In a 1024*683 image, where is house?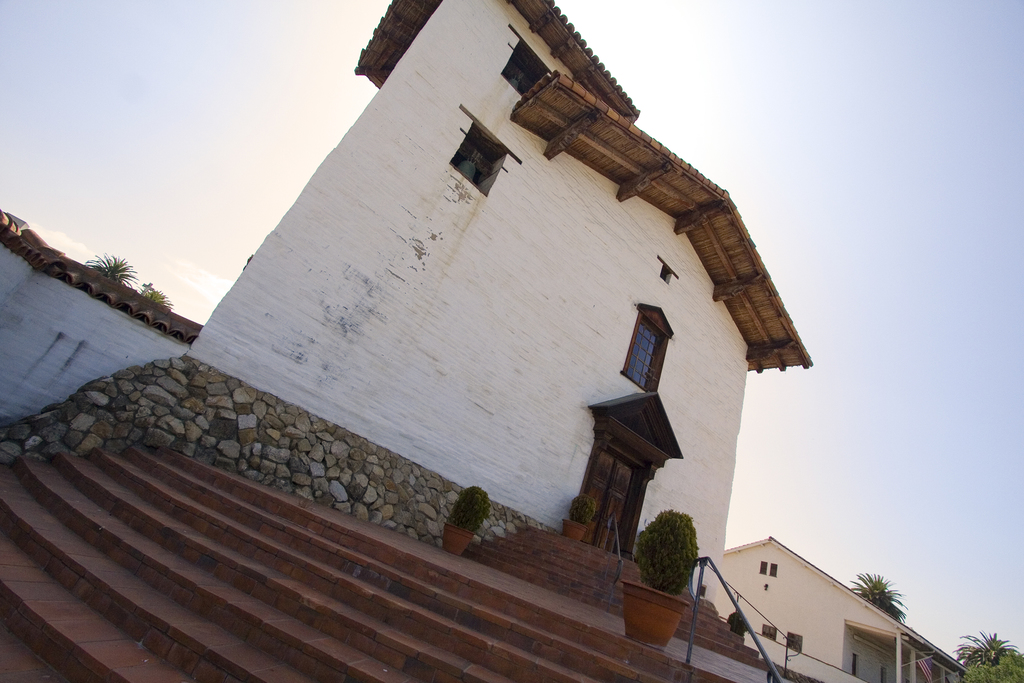
box=[0, 0, 813, 682].
